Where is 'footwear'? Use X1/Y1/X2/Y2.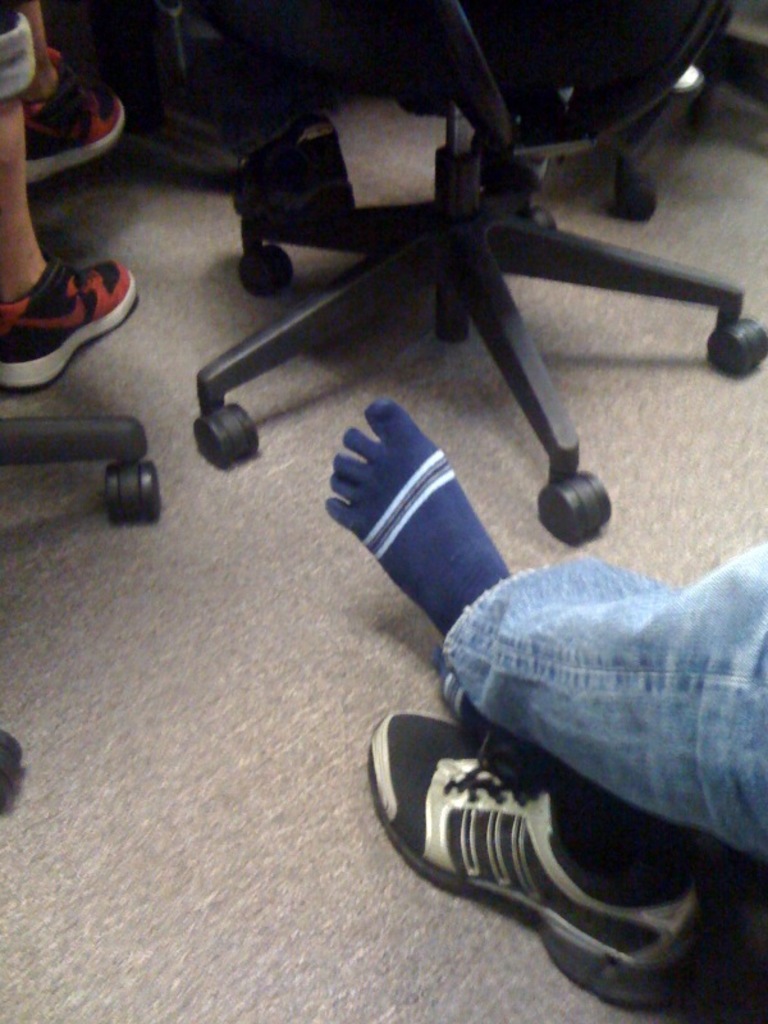
24/50/132/184.
